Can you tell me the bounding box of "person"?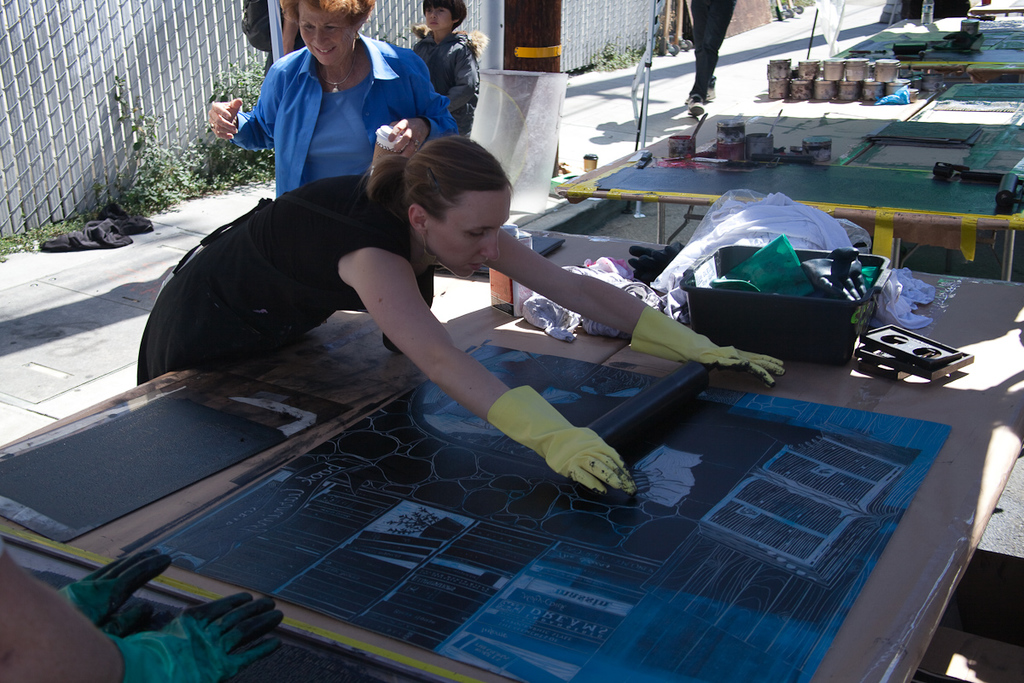
{"left": 684, "top": 0, "right": 737, "bottom": 114}.
